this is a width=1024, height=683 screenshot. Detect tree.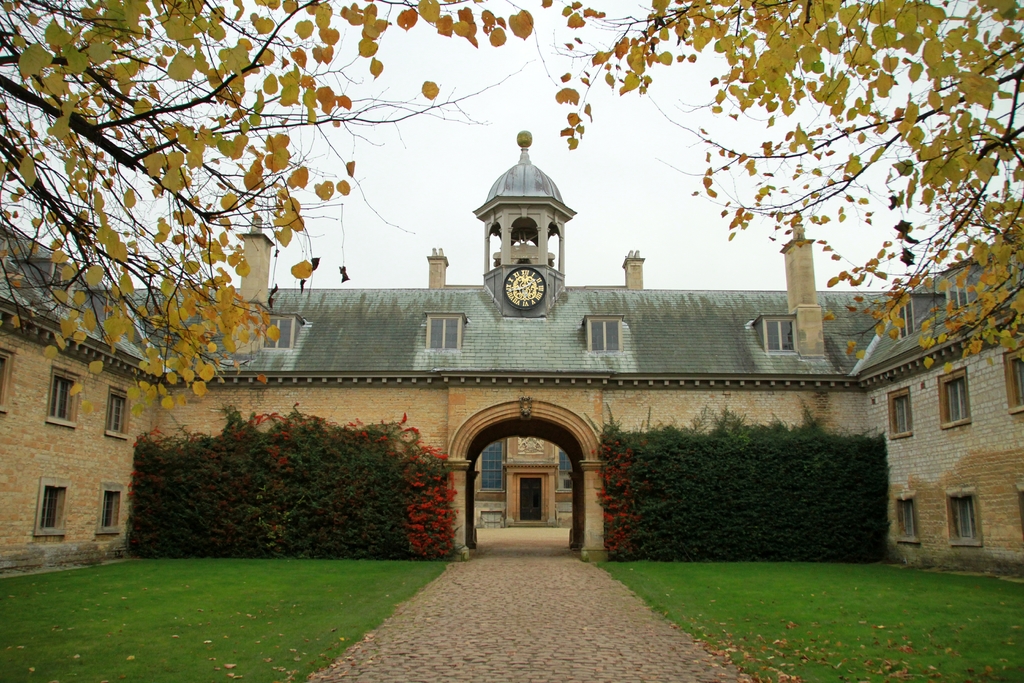
rect(527, 0, 1023, 378).
